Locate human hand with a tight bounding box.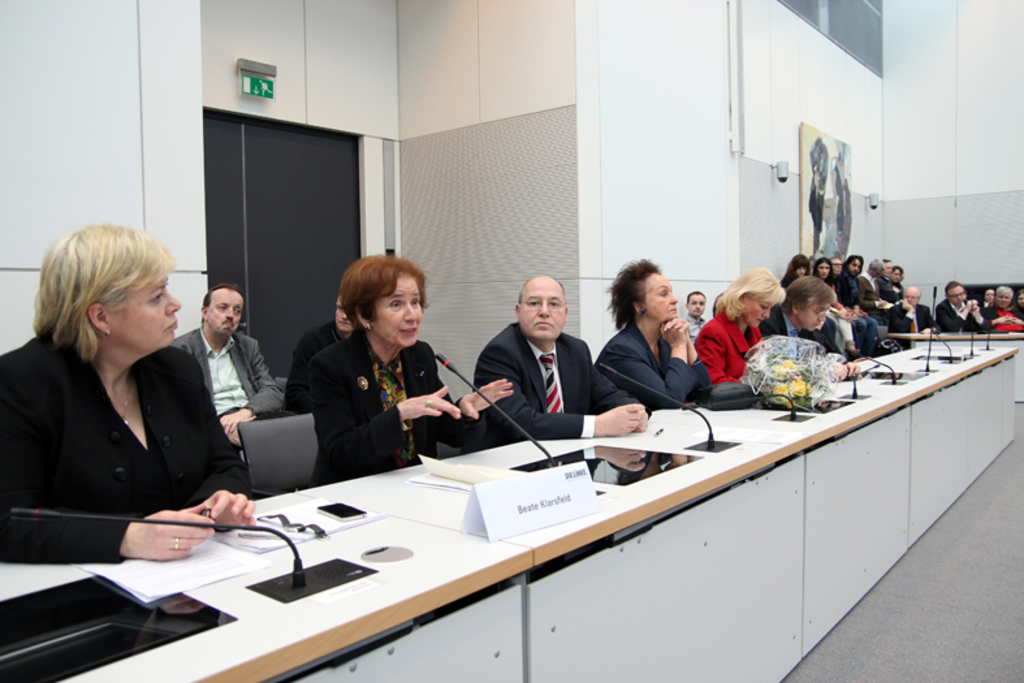
595/403/640/438.
